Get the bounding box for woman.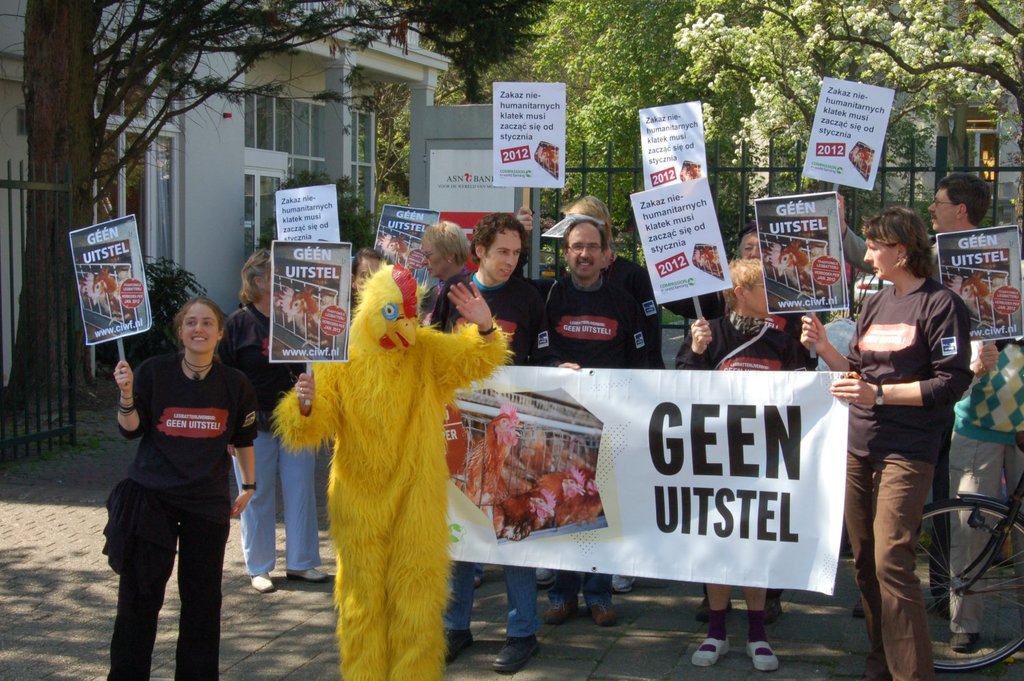
BBox(100, 282, 259, 674).
